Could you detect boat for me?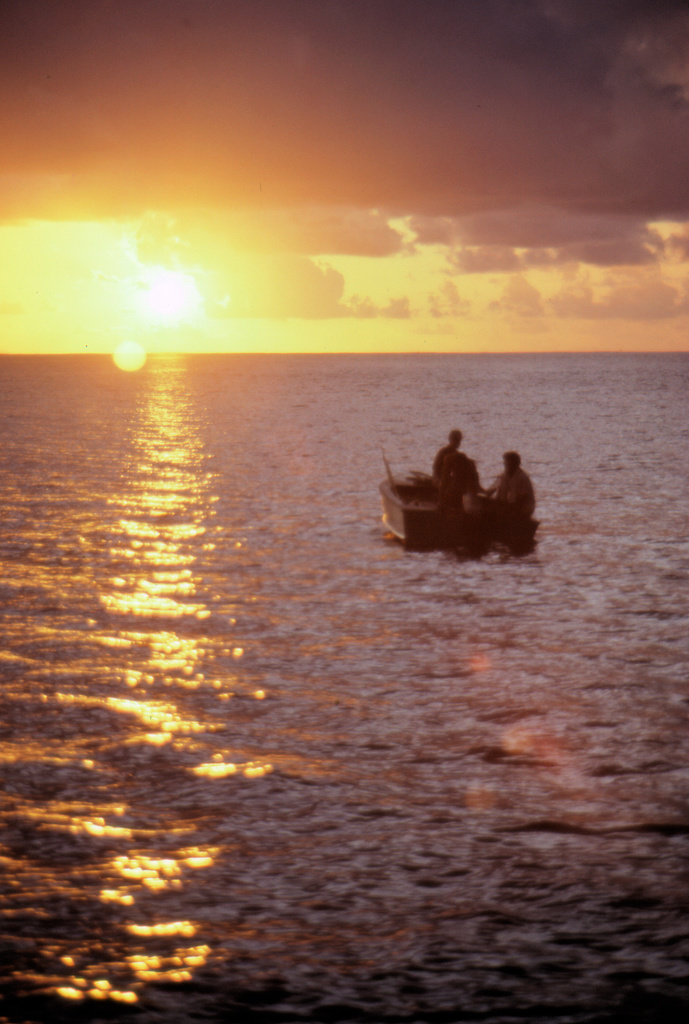
Detection result: 363/433/562/548.
